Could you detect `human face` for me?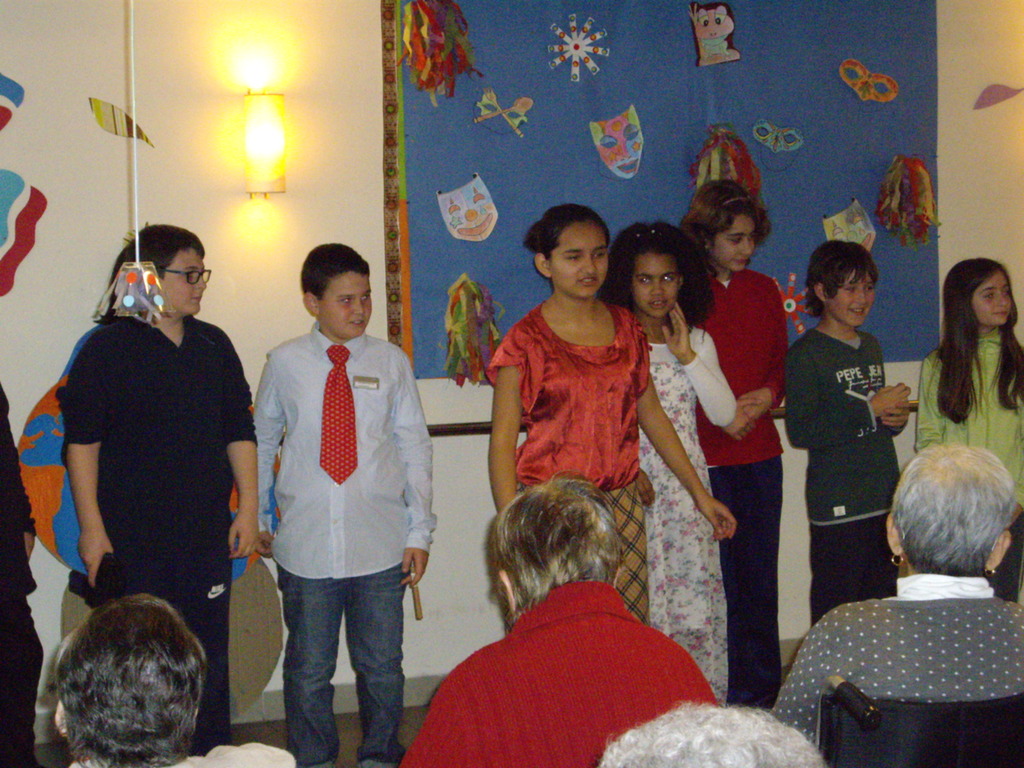
Detection result: 321 278 371 335.
